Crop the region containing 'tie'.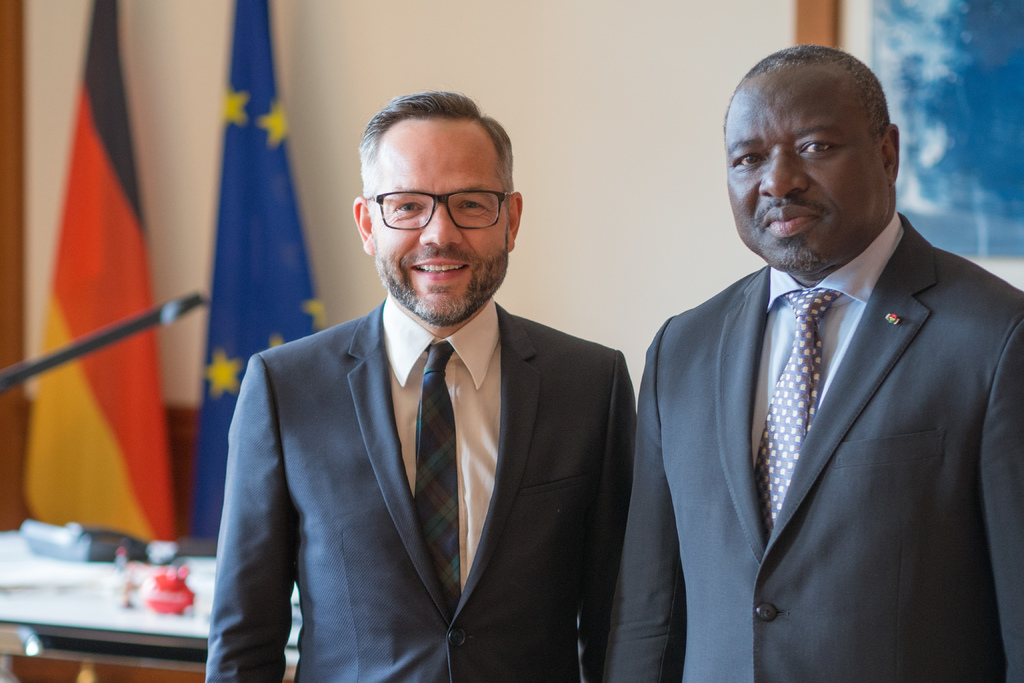
Crop region: 413 336 465 620.
